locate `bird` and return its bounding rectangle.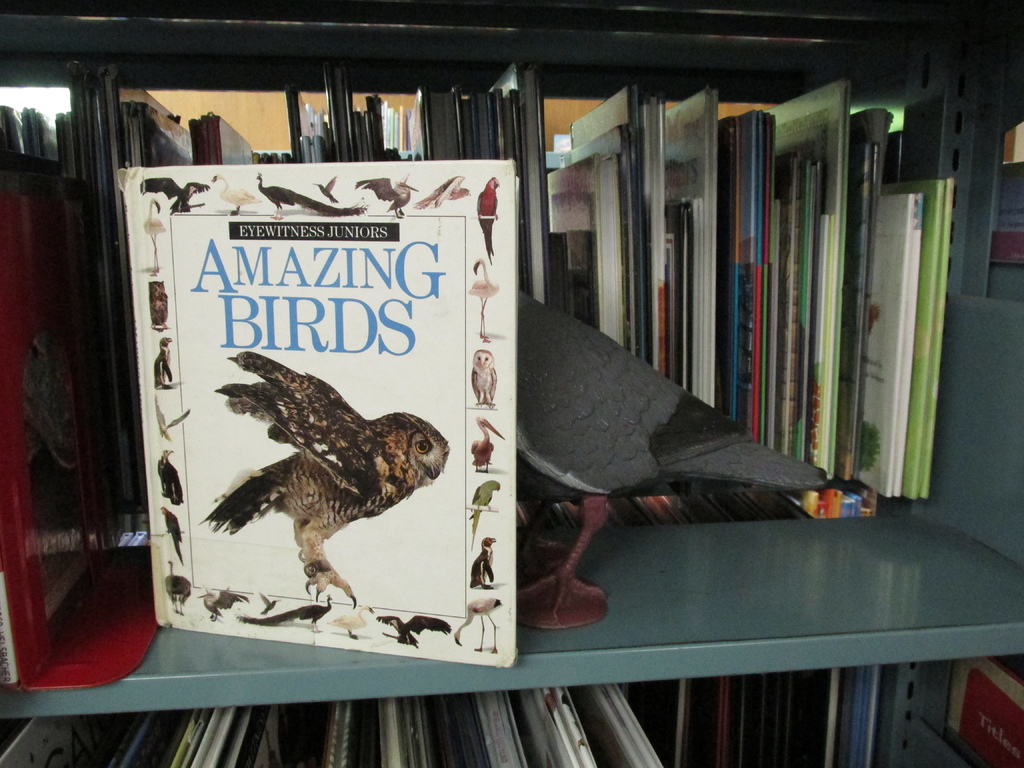
[467,479,500,544].
